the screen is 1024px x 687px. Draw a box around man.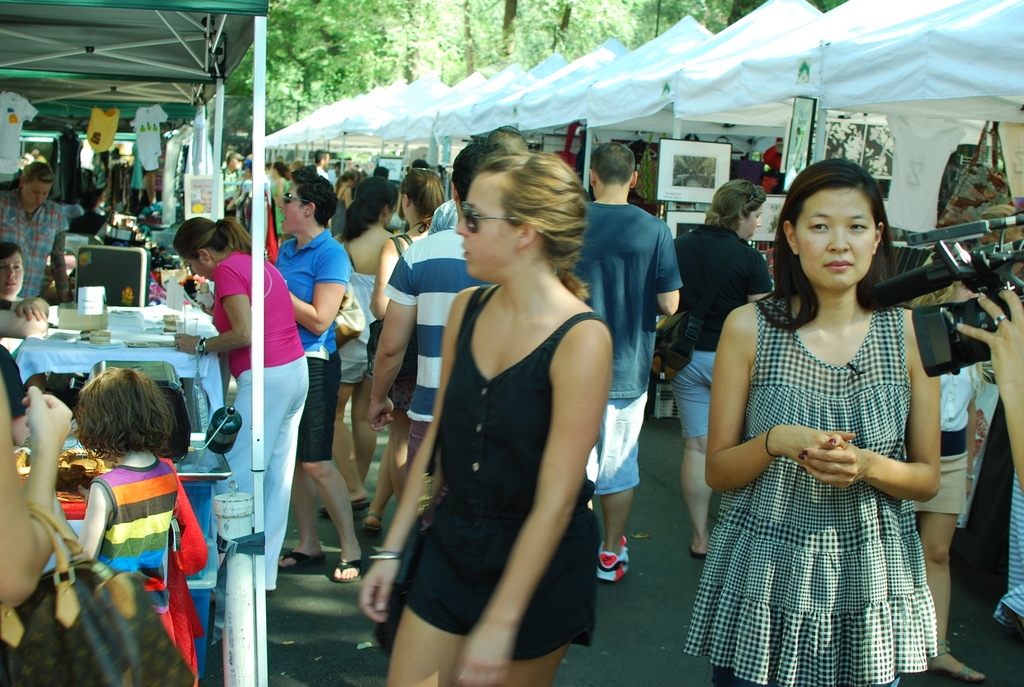
bbox=[367, 144, 514, 493].
